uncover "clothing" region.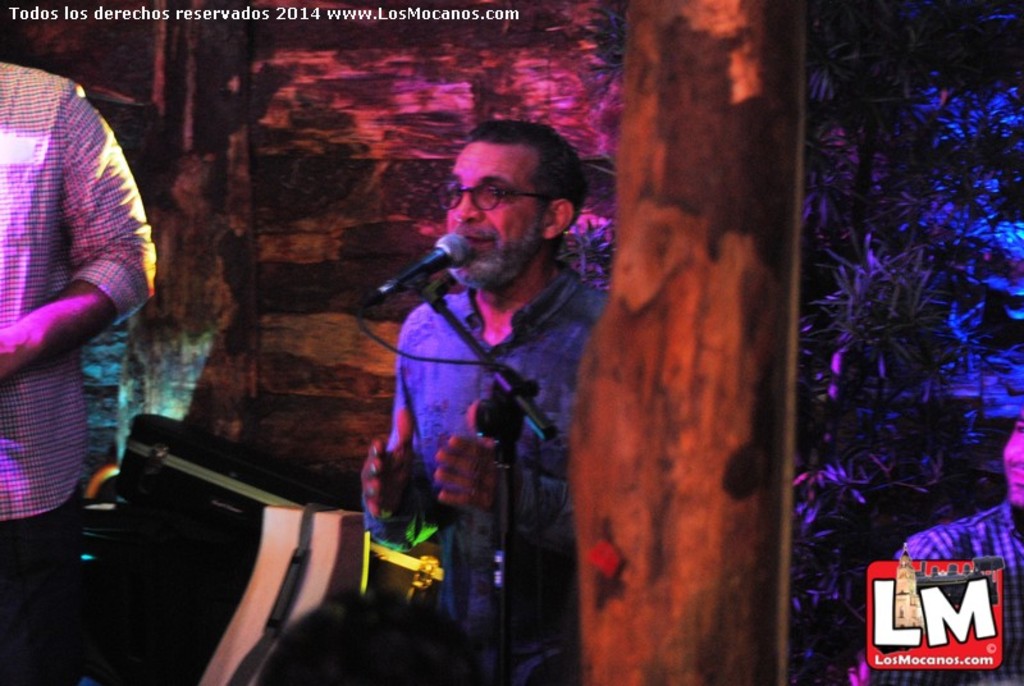
Uncovered: crop(358, 264, 613, 685).
